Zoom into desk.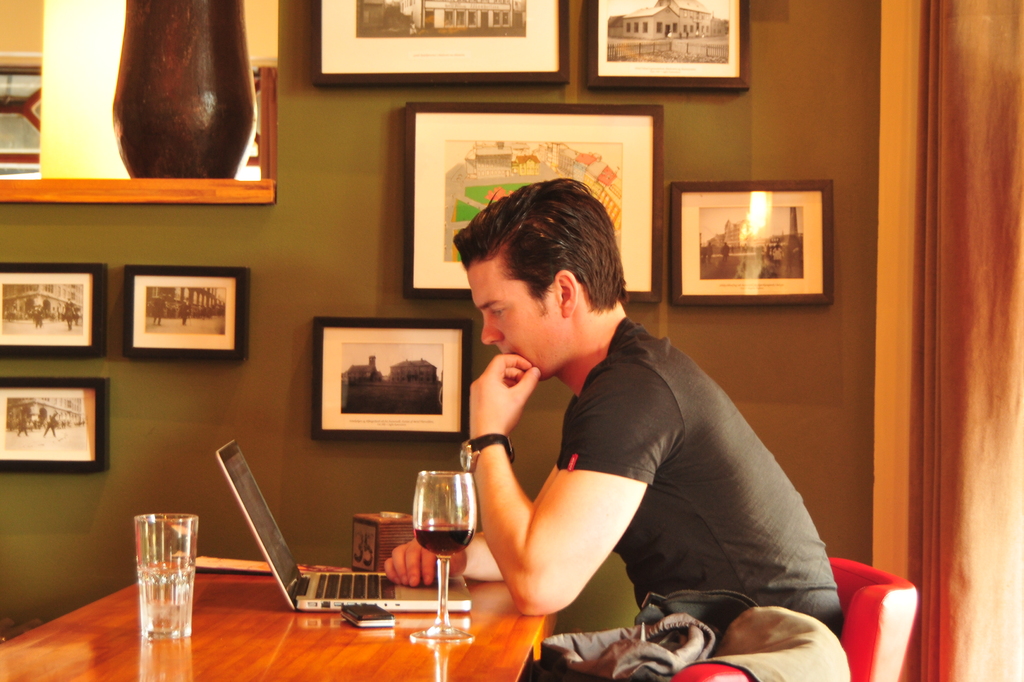
Zoom target: [x1=0, y1=556, x2=555, y2=681].
